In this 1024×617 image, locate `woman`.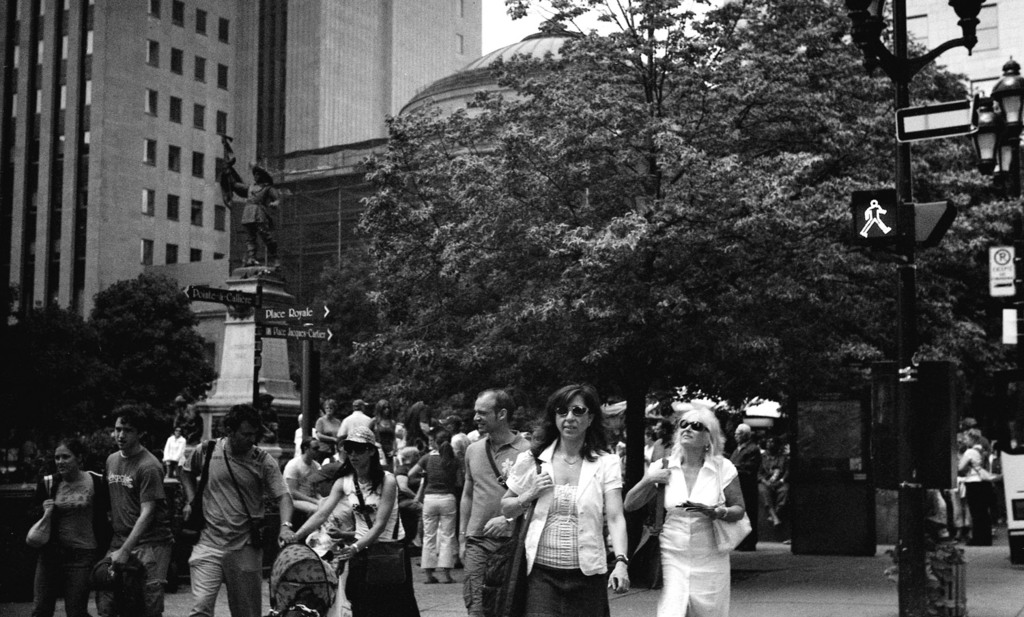
Bounding box: crop(623, 406, 745, 616).
